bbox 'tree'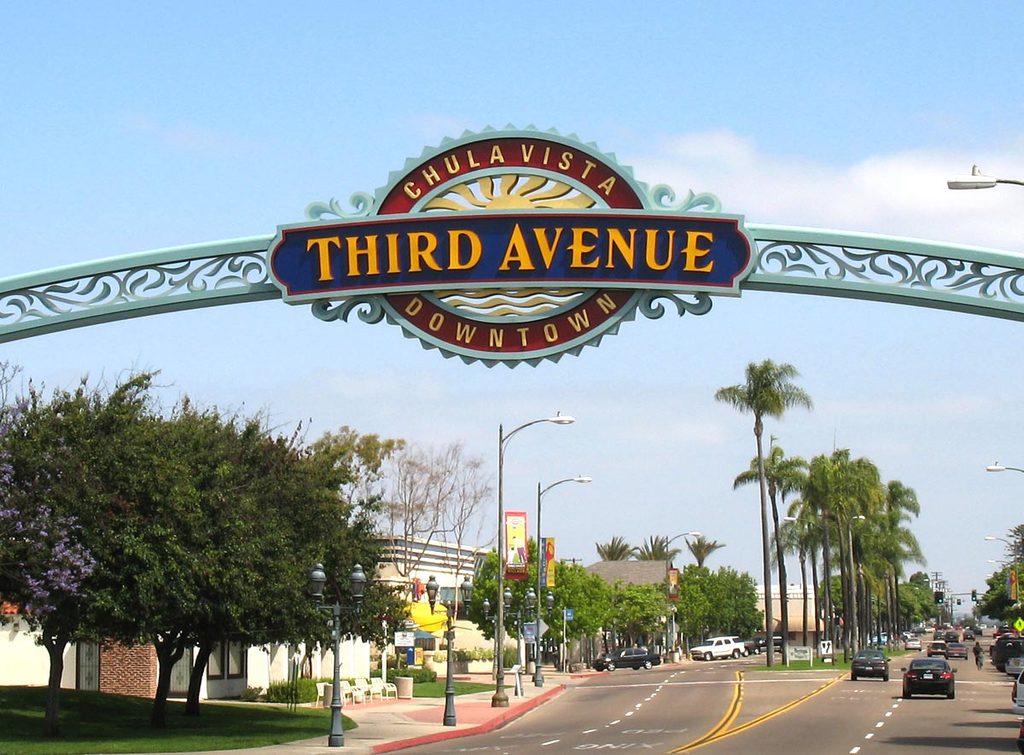
l=623, t=533, r=684, b=566
